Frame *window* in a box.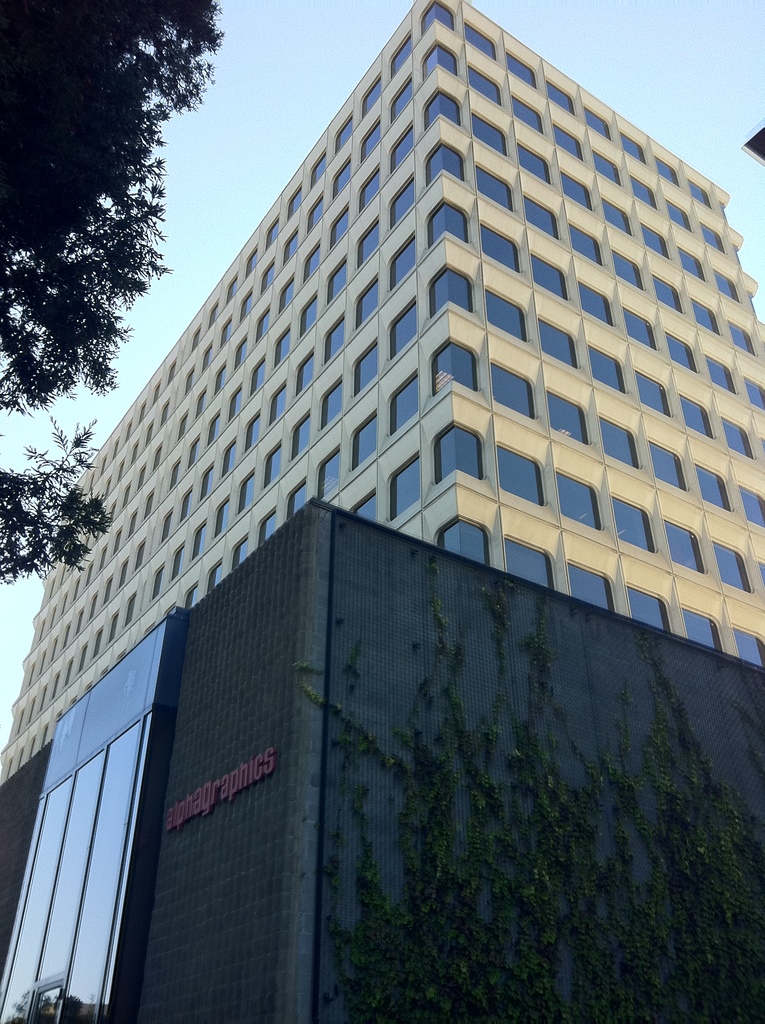
box(546, 389, 588, 447).
